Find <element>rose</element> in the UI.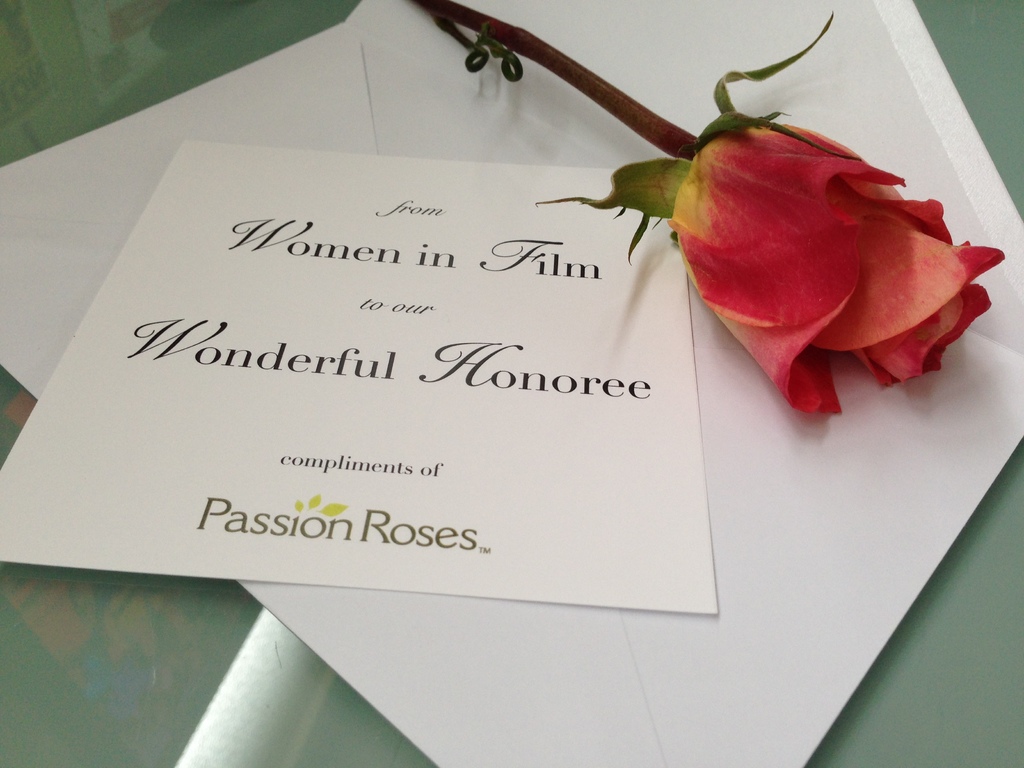
UI element at [668,119,1006,415].
